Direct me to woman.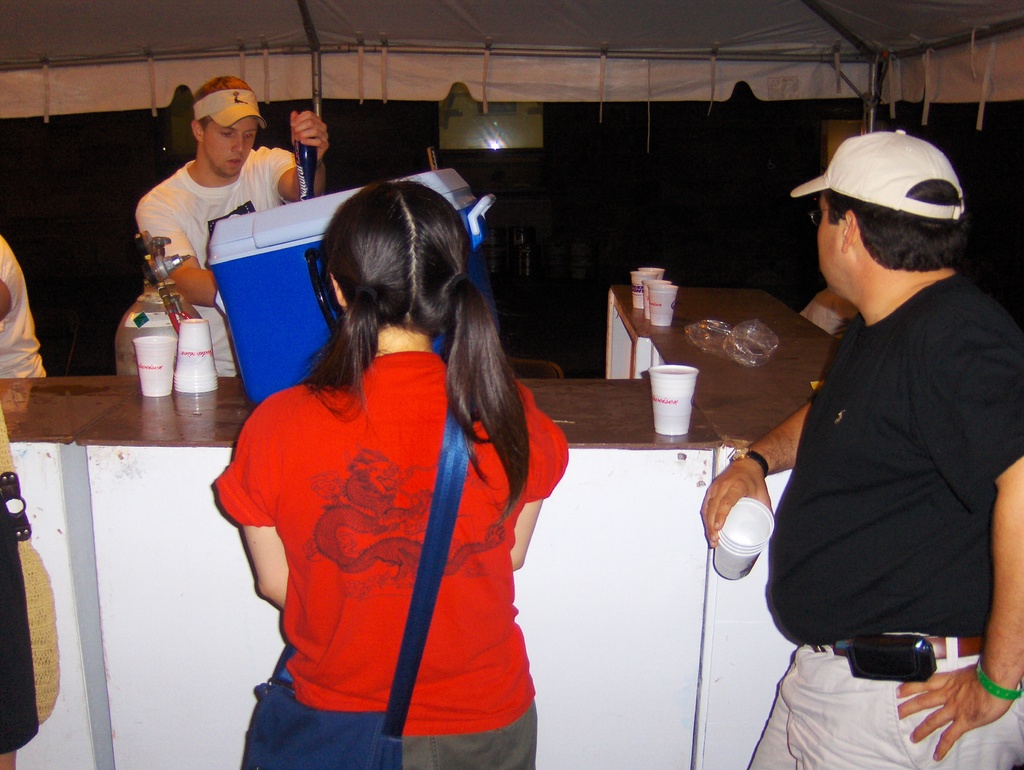
Direction: [207,174,570,762].
